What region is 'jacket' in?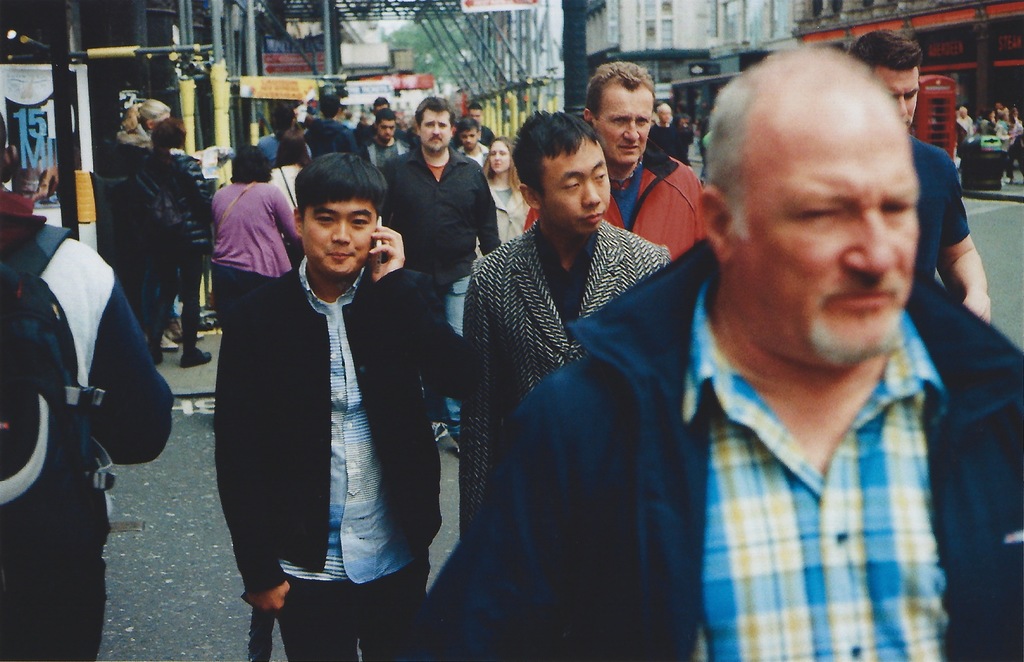
detection(456, 236, 1023, 661).
